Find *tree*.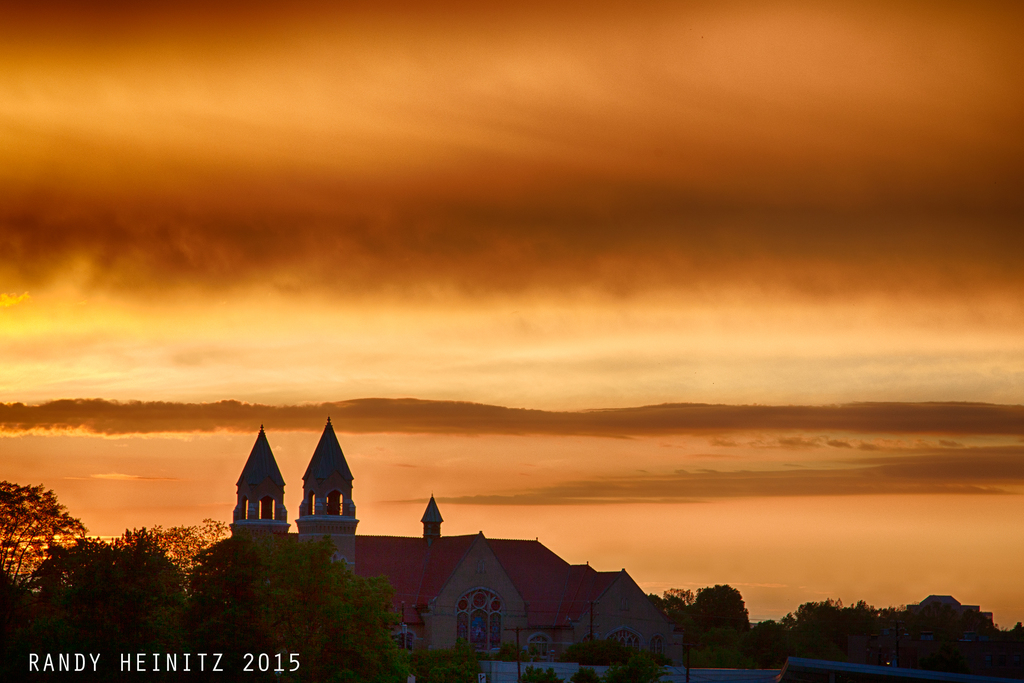
[406, 619, 515, 682].
